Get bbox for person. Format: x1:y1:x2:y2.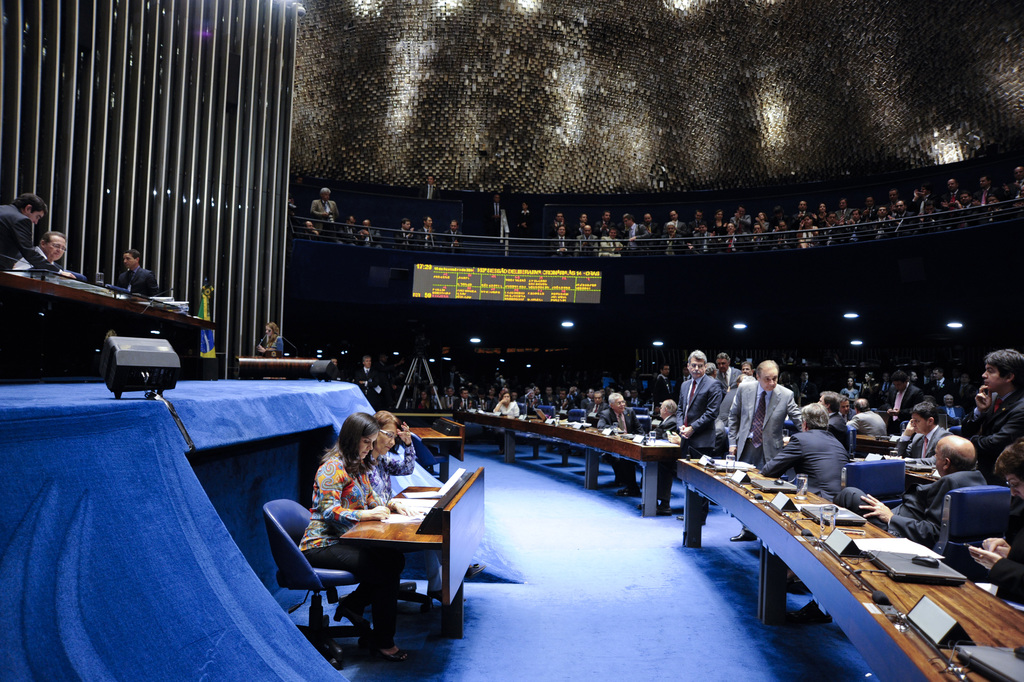
731:204:751:232.
